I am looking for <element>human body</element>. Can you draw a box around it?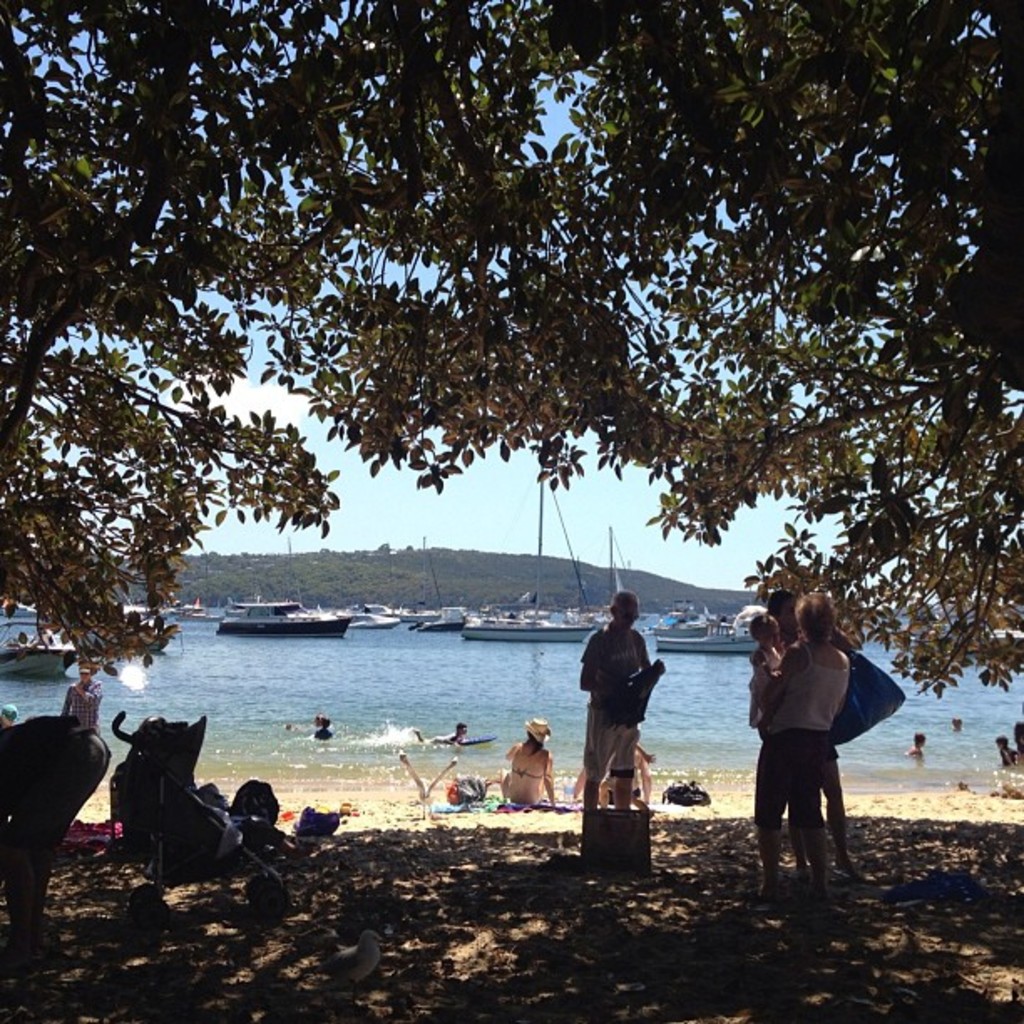
Sure, the bounding box is 761, 592, 868, 883.
